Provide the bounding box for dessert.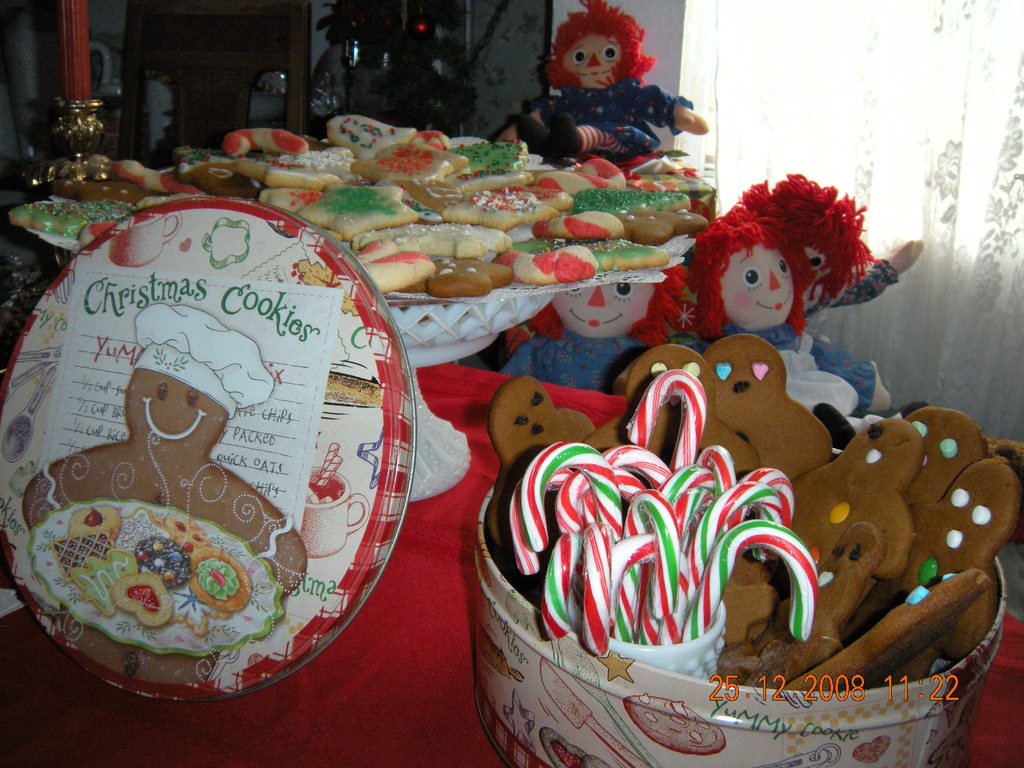
[627, 152, 695, 195].
